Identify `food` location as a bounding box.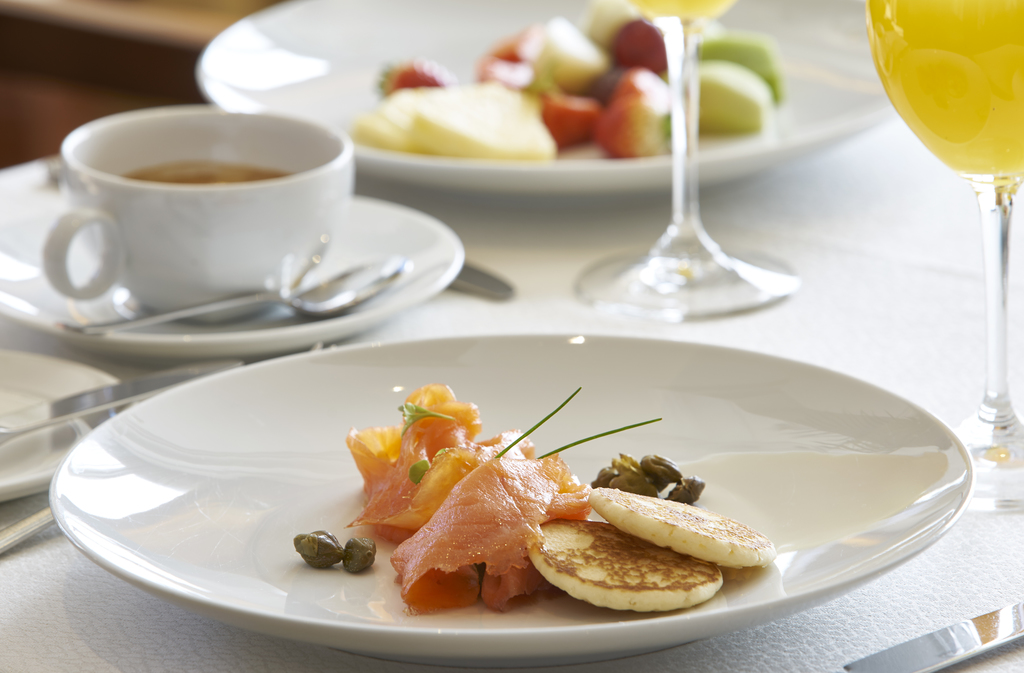
[left=349, top=0, right=785, bottom=163].
